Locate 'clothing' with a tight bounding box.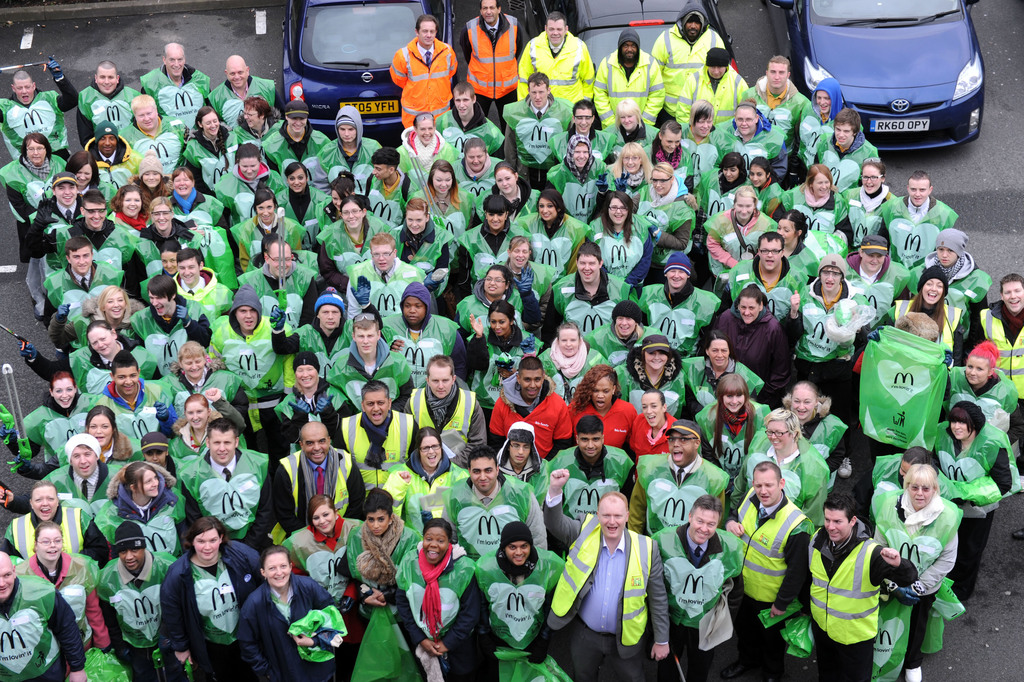
(left=624, top=194, right=698, bottom=252).
